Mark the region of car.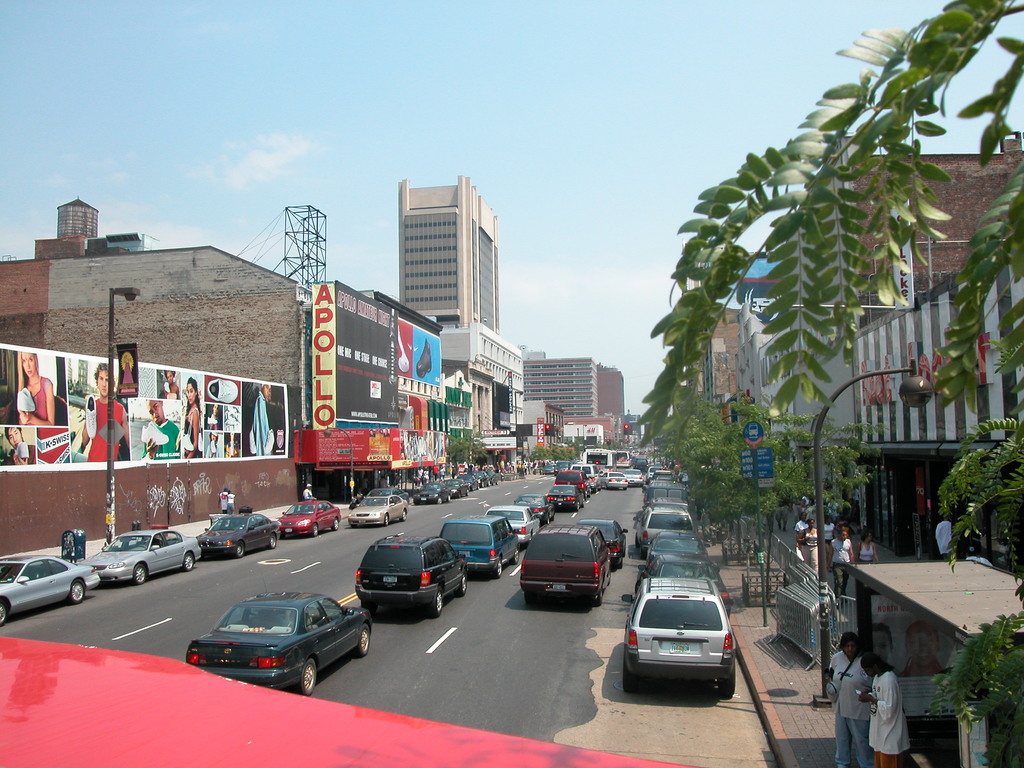
Region: [634, 513, 689, 552].
